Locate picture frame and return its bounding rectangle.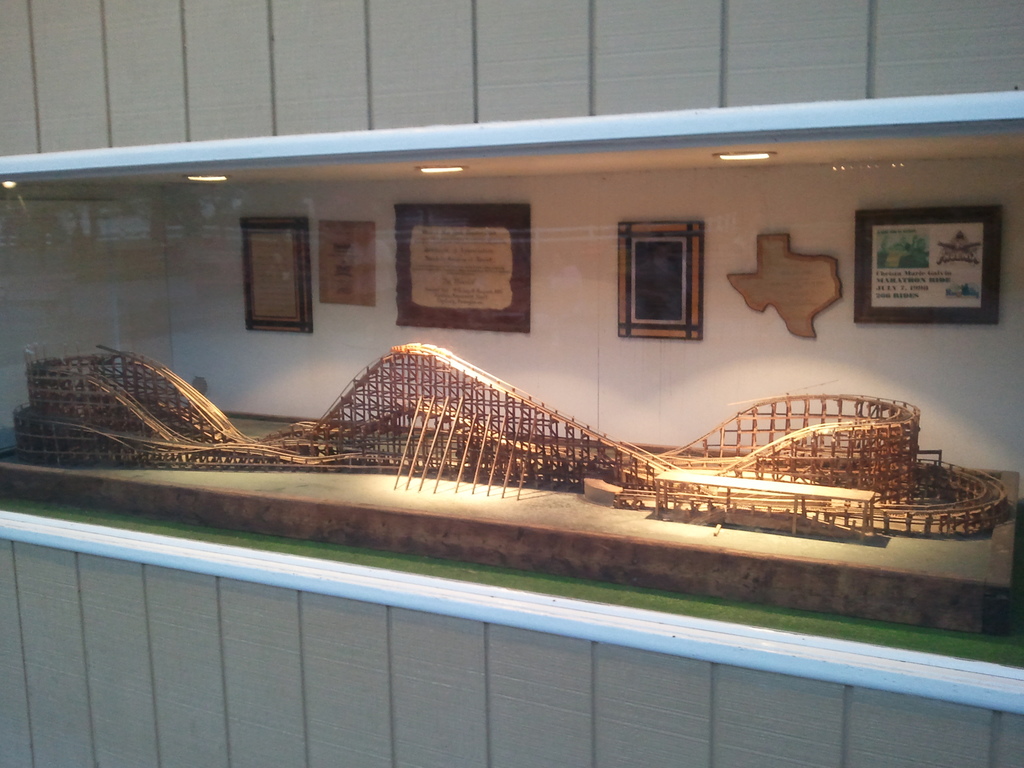
733/218/845/346.
